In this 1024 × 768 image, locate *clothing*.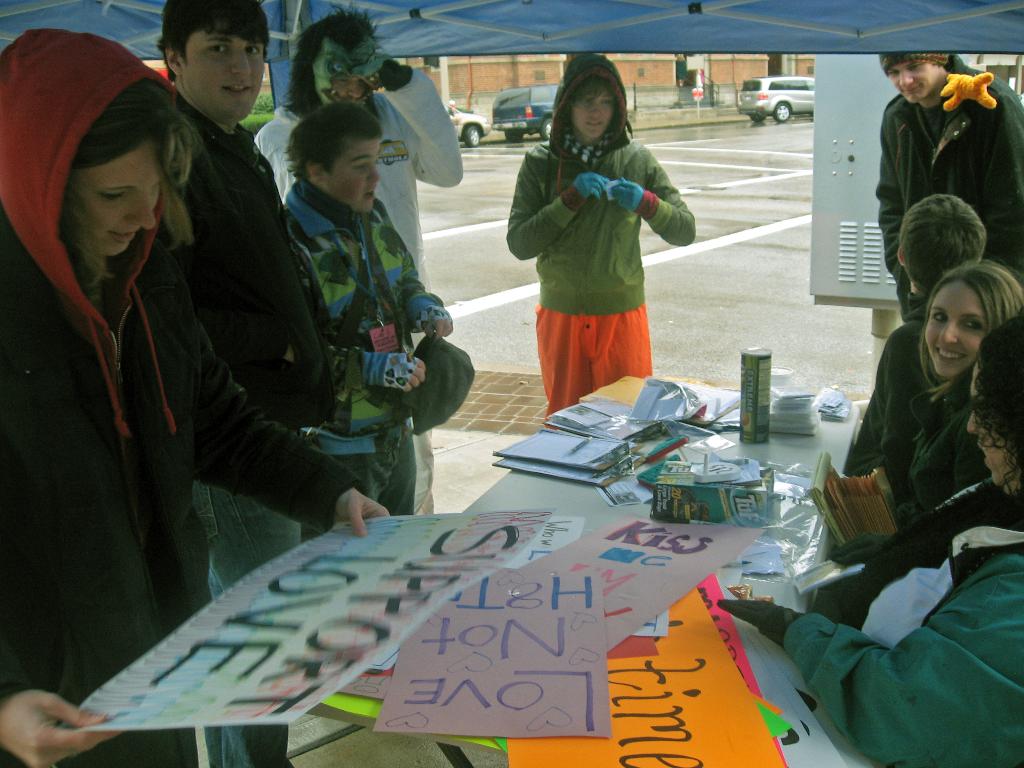
Bounding box: bbox(854, 373, 984, 566).
